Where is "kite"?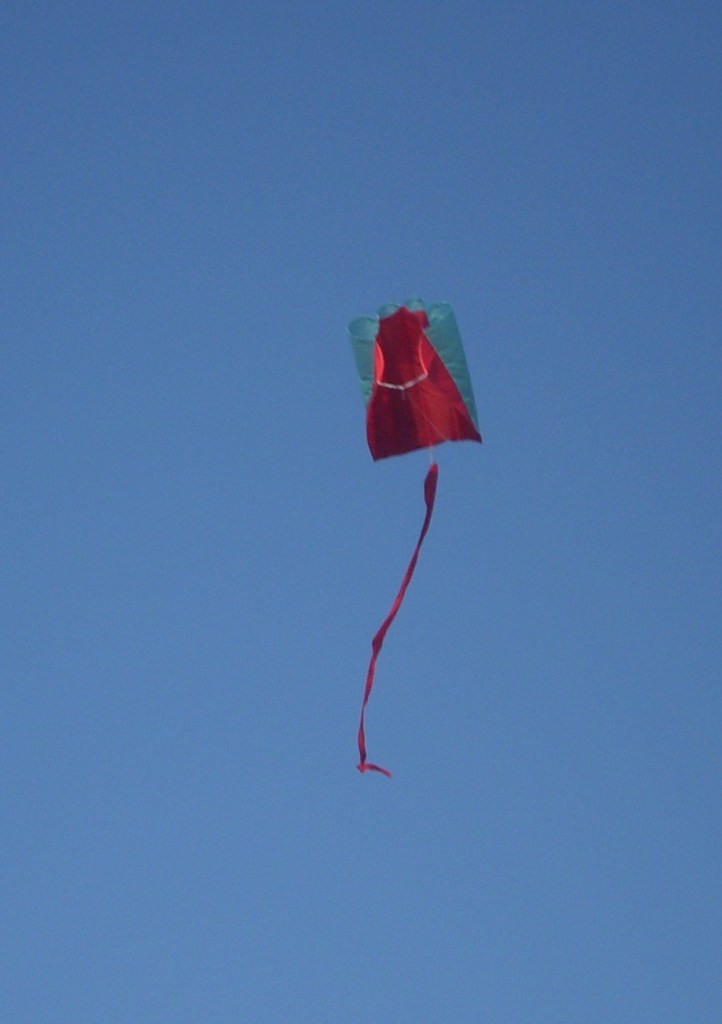
x1=327, y1=310, x2=474, y2=831.
